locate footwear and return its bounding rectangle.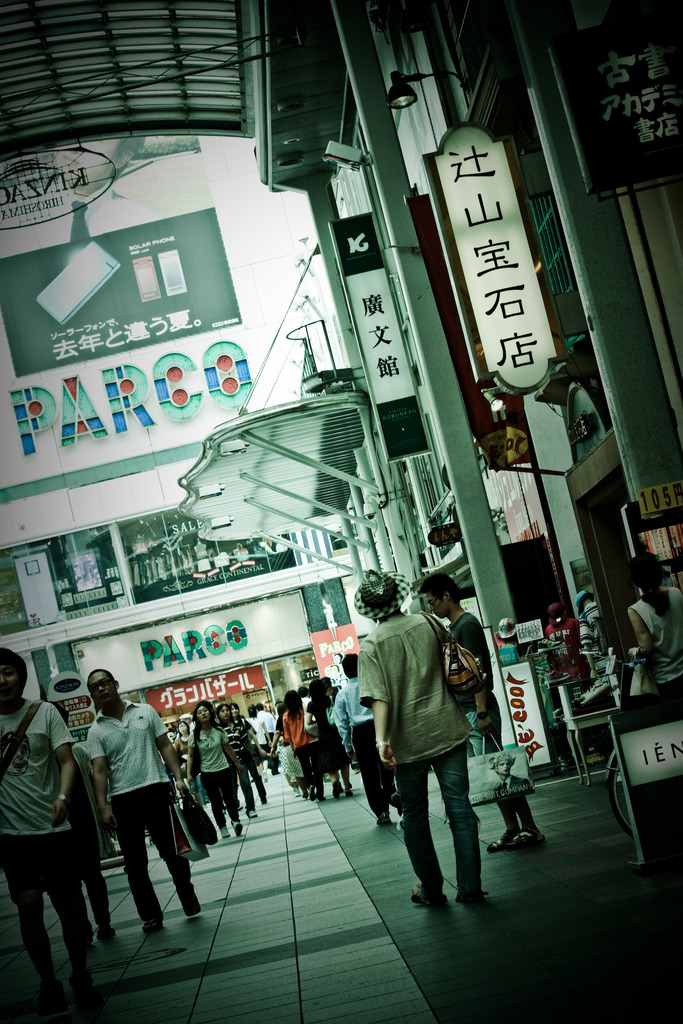
[99, 926, 120, 943].
